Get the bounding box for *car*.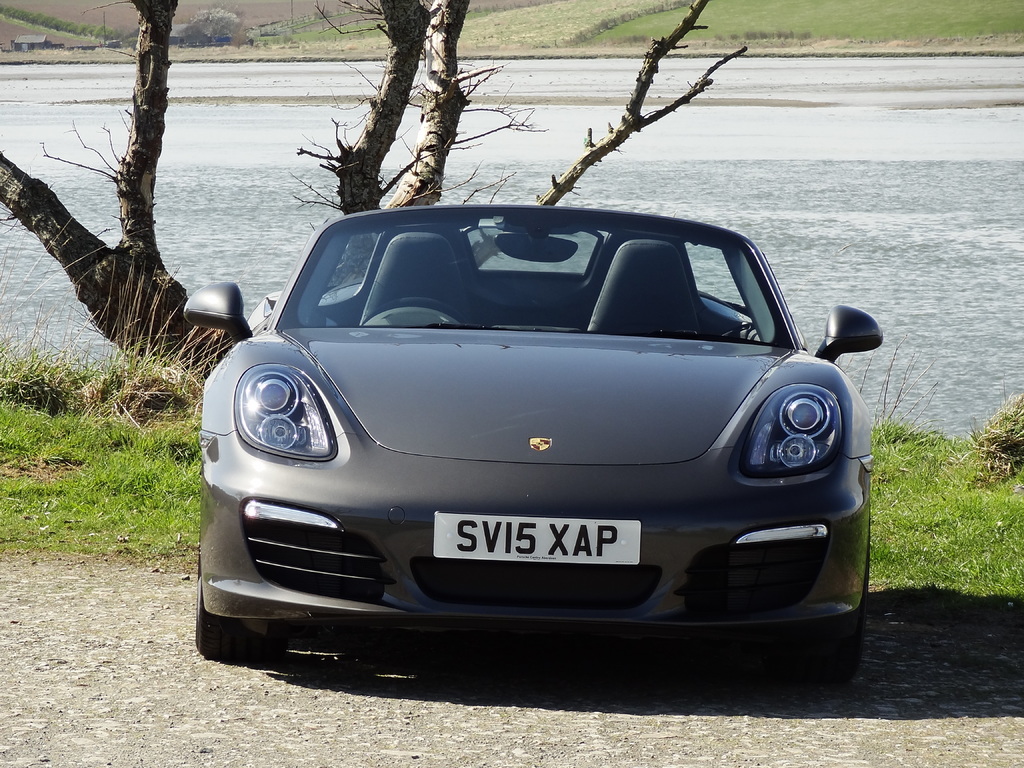
182, 202, 890, 671.
